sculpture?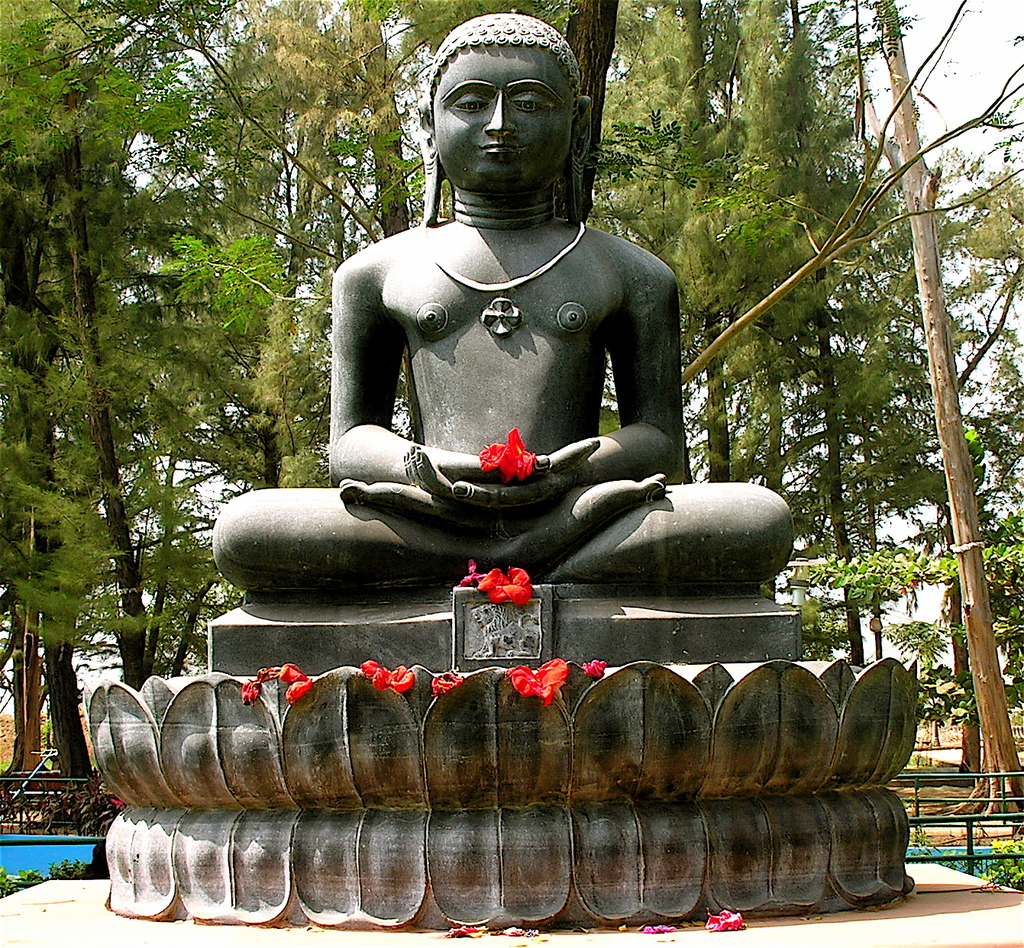
[x1=153, y1=70, x2=848, y2=897]
